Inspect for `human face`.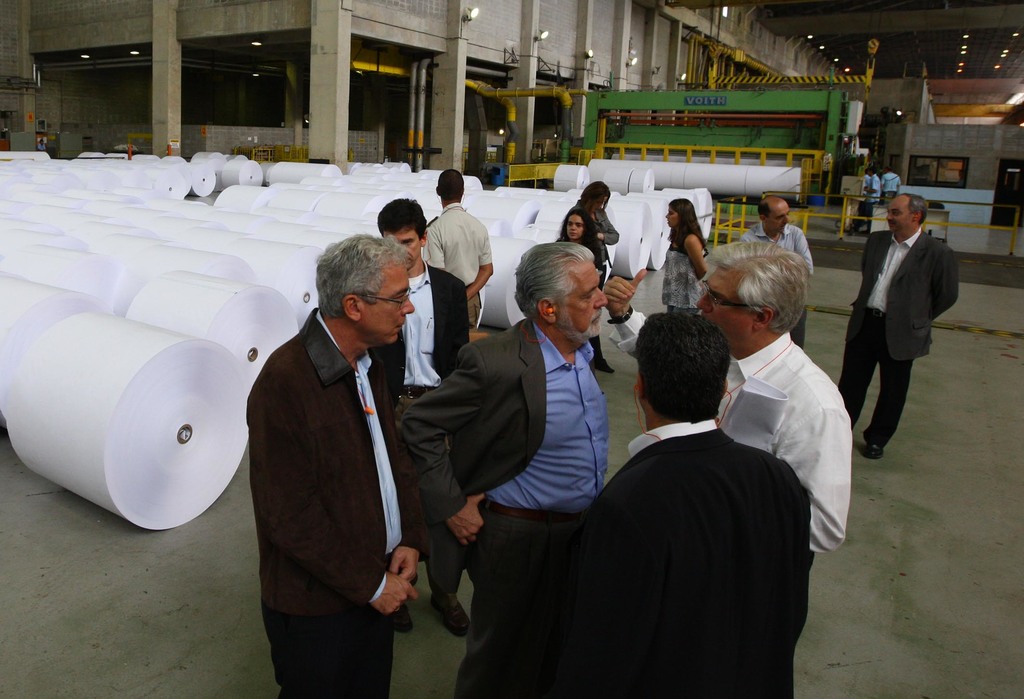
Inspection: <box>383,226,422,267</box>.
